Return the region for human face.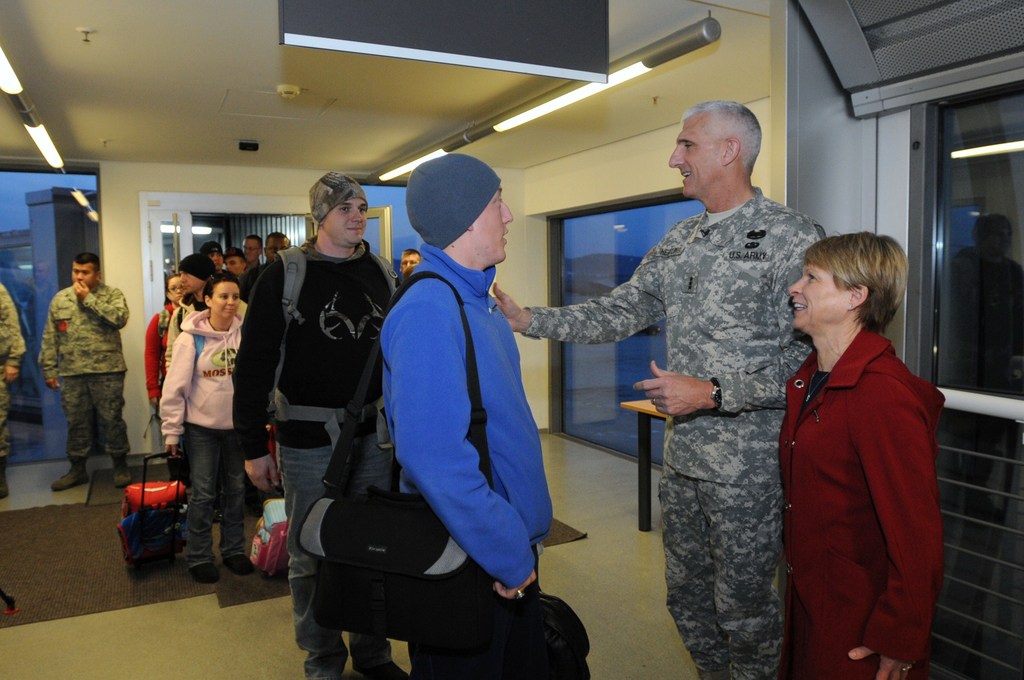
locate(214, 280, 237, 317).
